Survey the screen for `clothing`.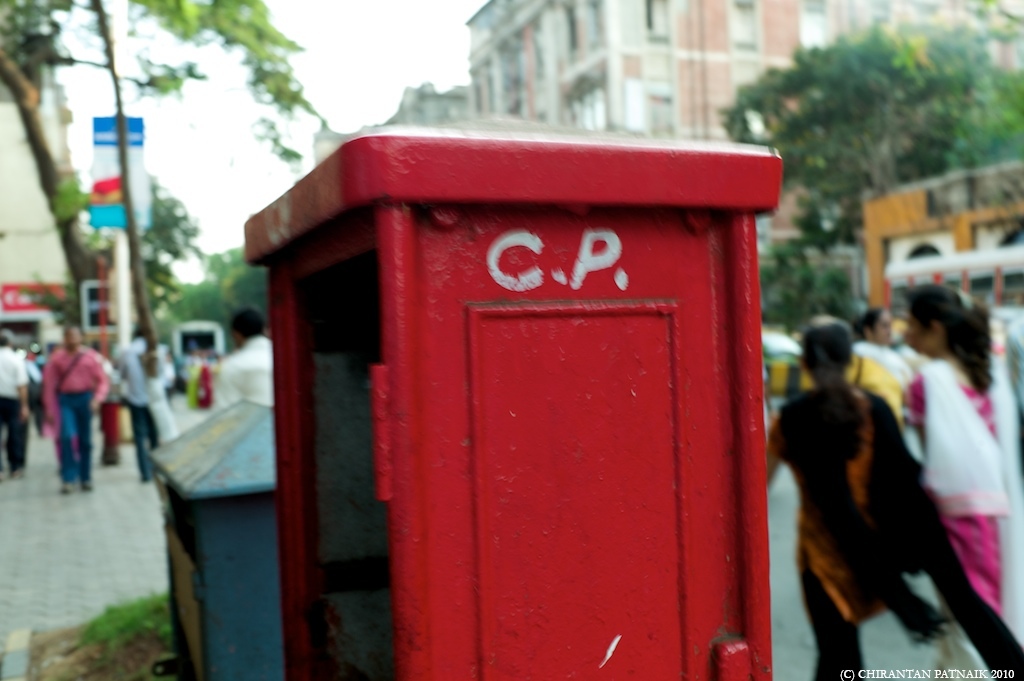
Survey found: box(901, 356, 1009, 679).
